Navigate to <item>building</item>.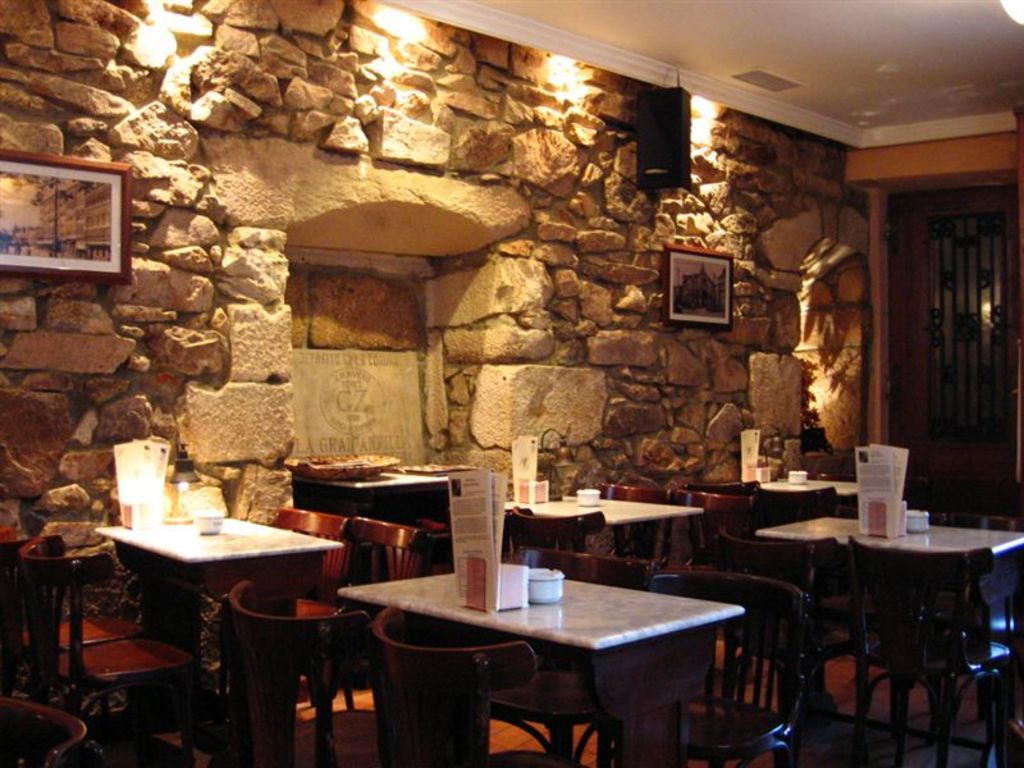
Navigation target: box(0, 0, 1023, 767).
